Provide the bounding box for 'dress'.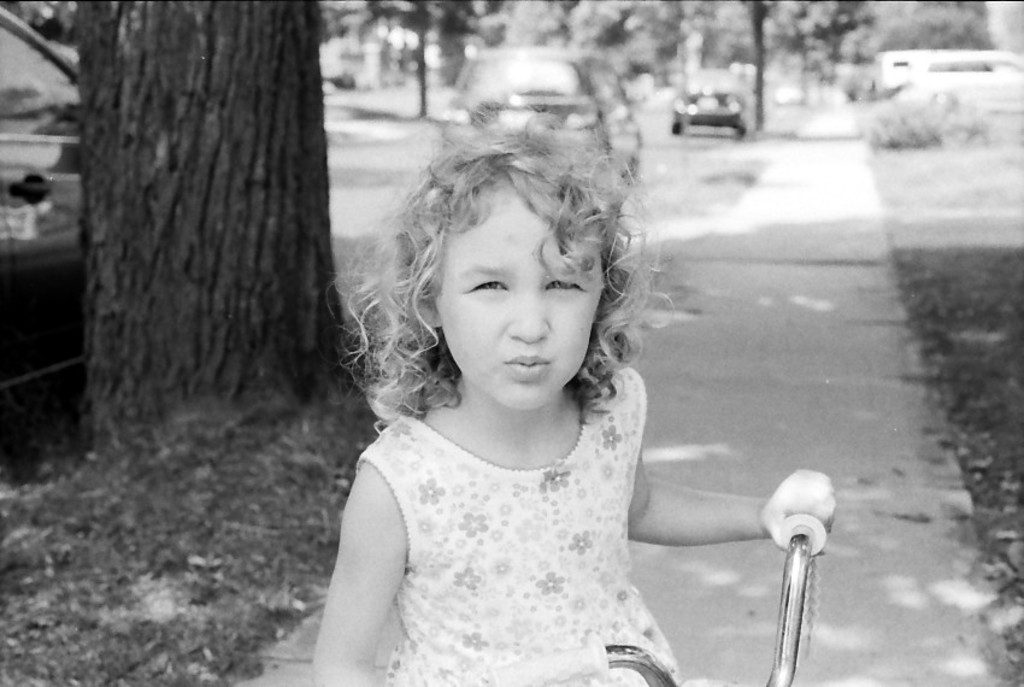
l=342, t=362, r=683, b=686.
